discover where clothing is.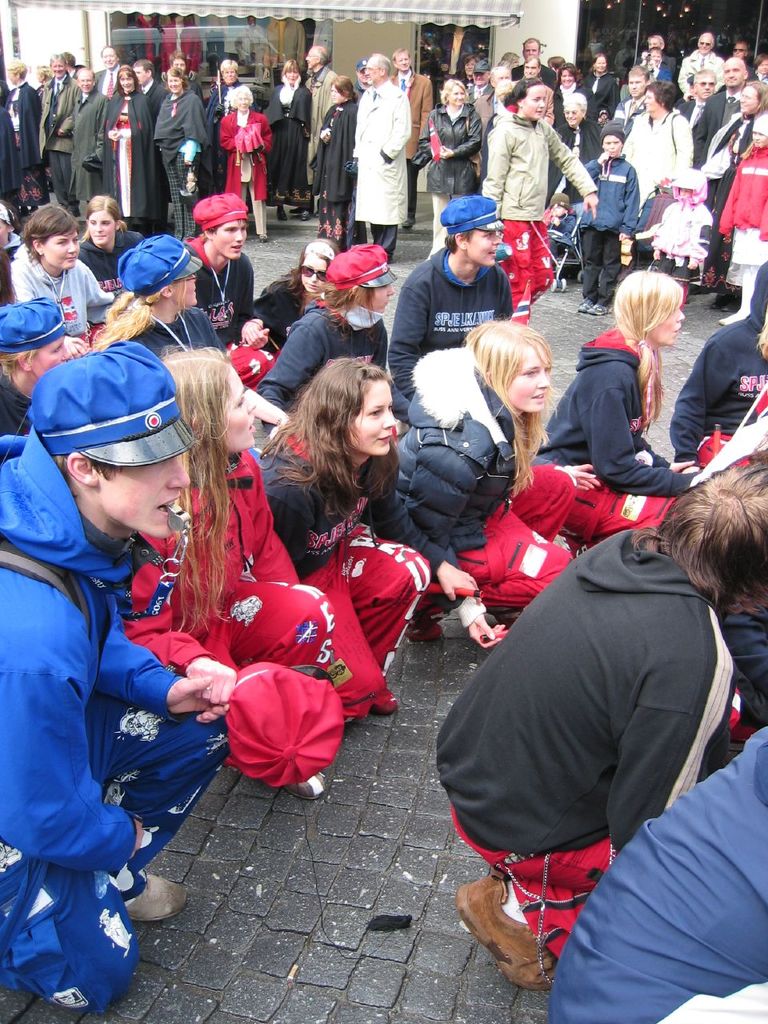
Discovered at select_region(692, 82, 748, 157).
